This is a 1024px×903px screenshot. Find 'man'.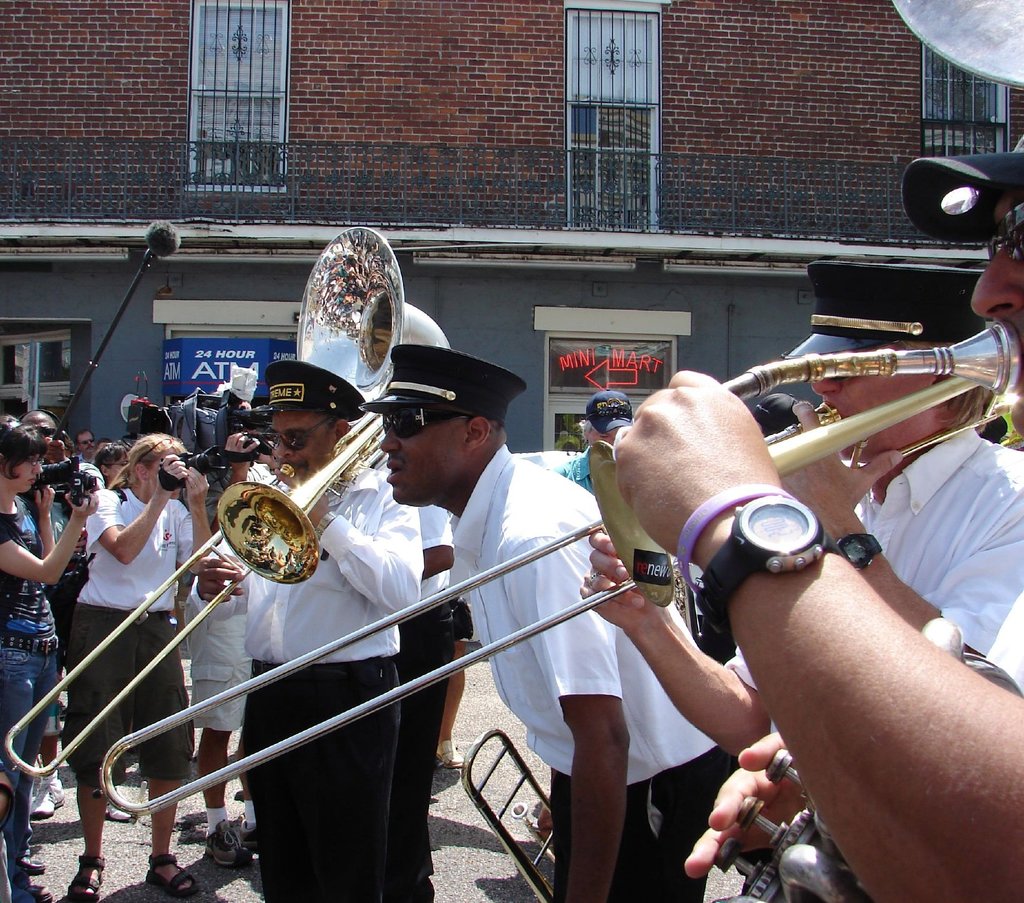
Bounding box: 401 496 457 902.
